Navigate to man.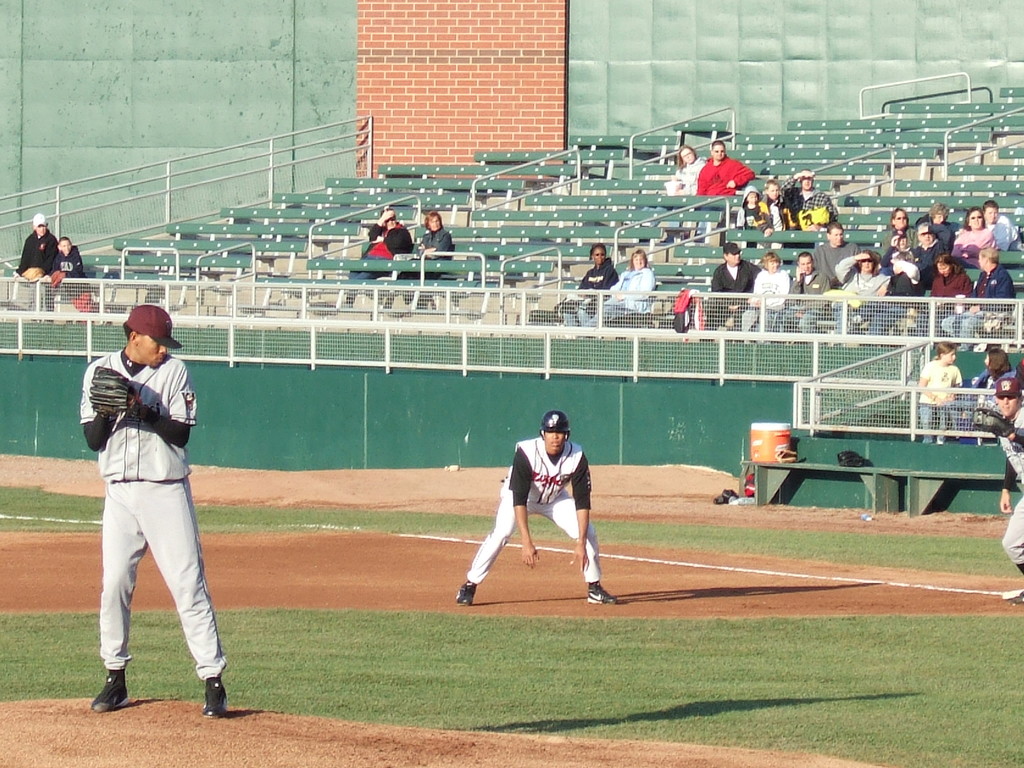
Navigation target: [7, 214, 60, 307].
